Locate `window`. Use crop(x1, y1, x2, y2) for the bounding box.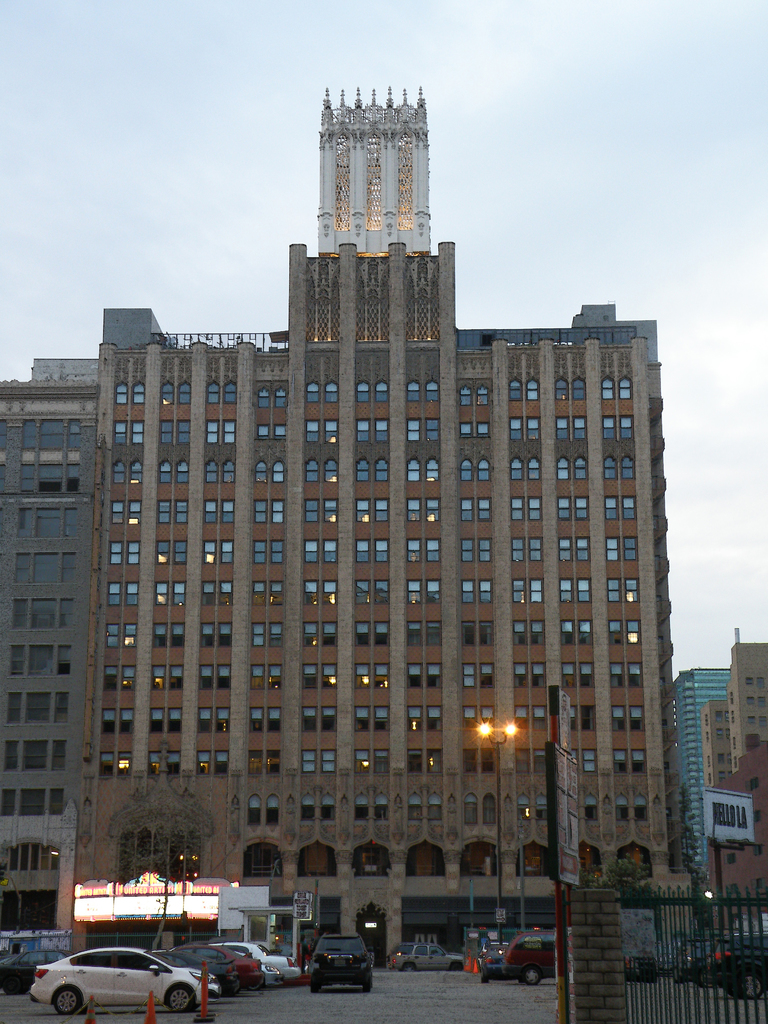
crop(303, 498, 337, 522).
